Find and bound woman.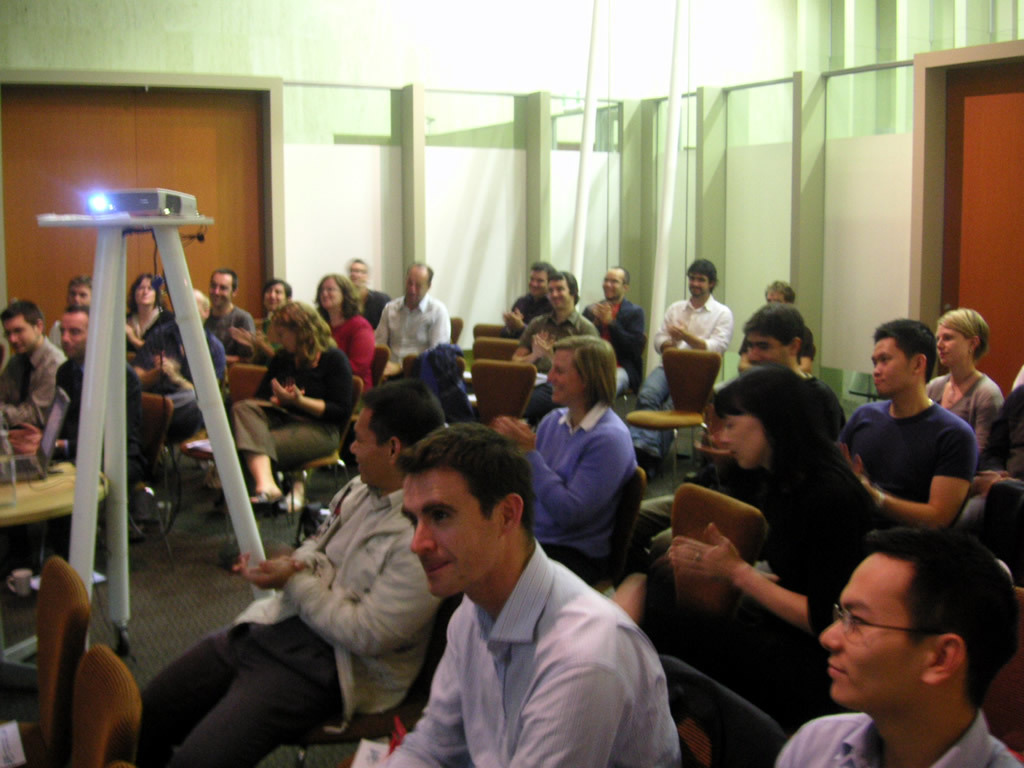
Bound: (x1=232, y1=299, x2=360, y2=508).
